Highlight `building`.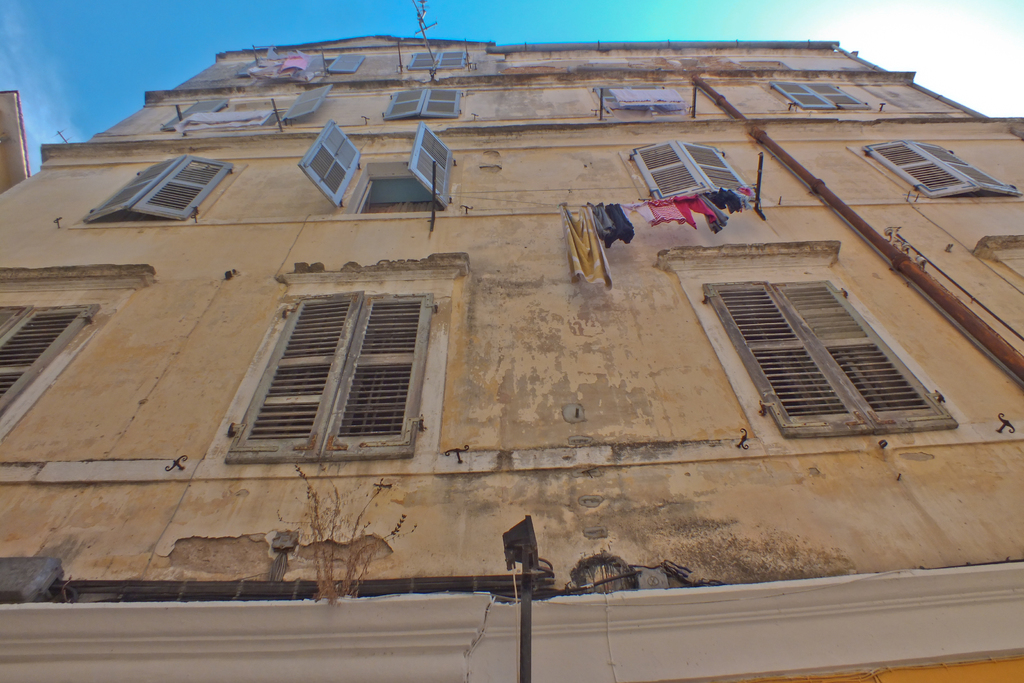
Highlighted region: <box>0,35,1023,682</box>.
